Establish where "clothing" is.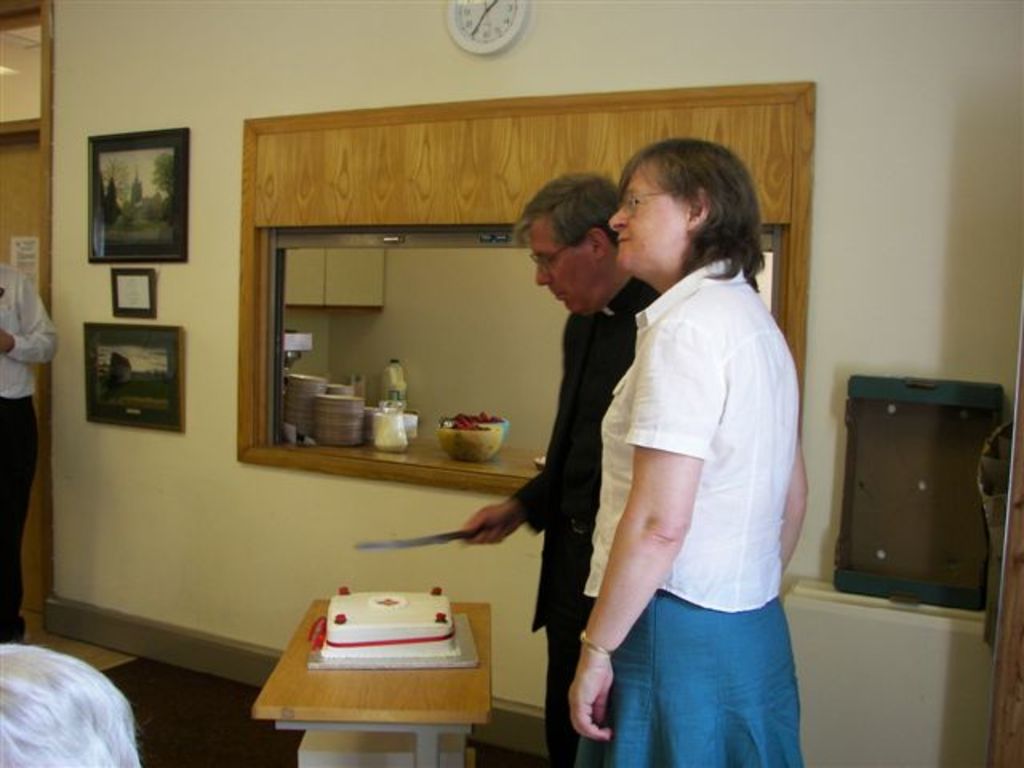
Established at 0/266/64/650.
